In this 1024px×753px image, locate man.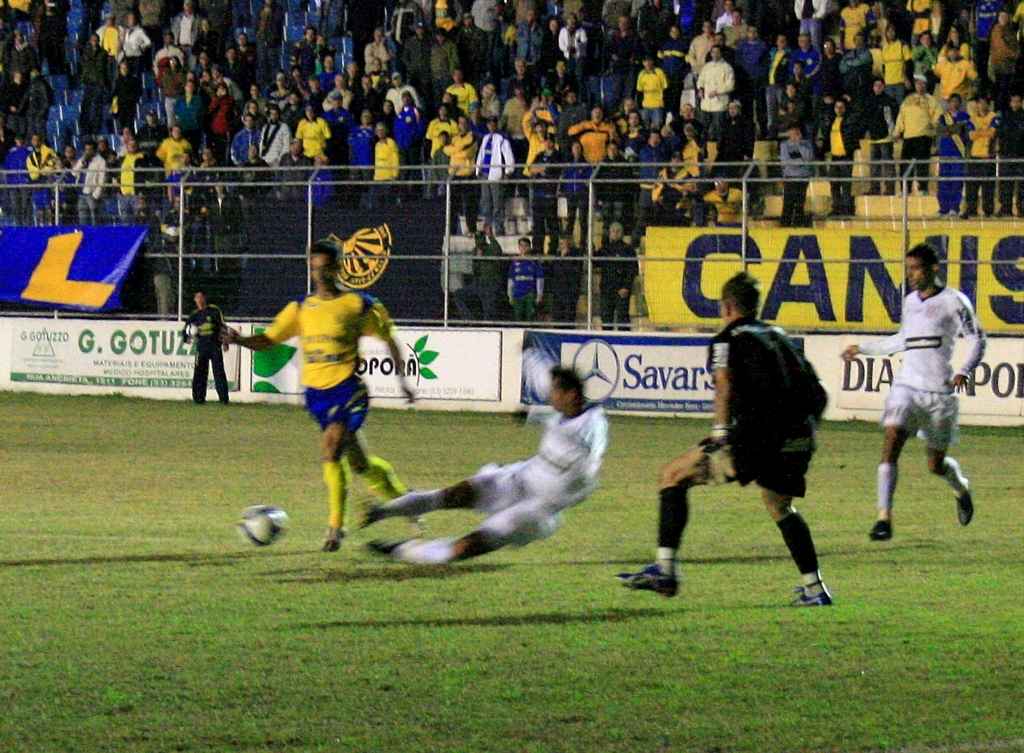
Bounding box: left=546, top=231, right=586, bottom=328.
